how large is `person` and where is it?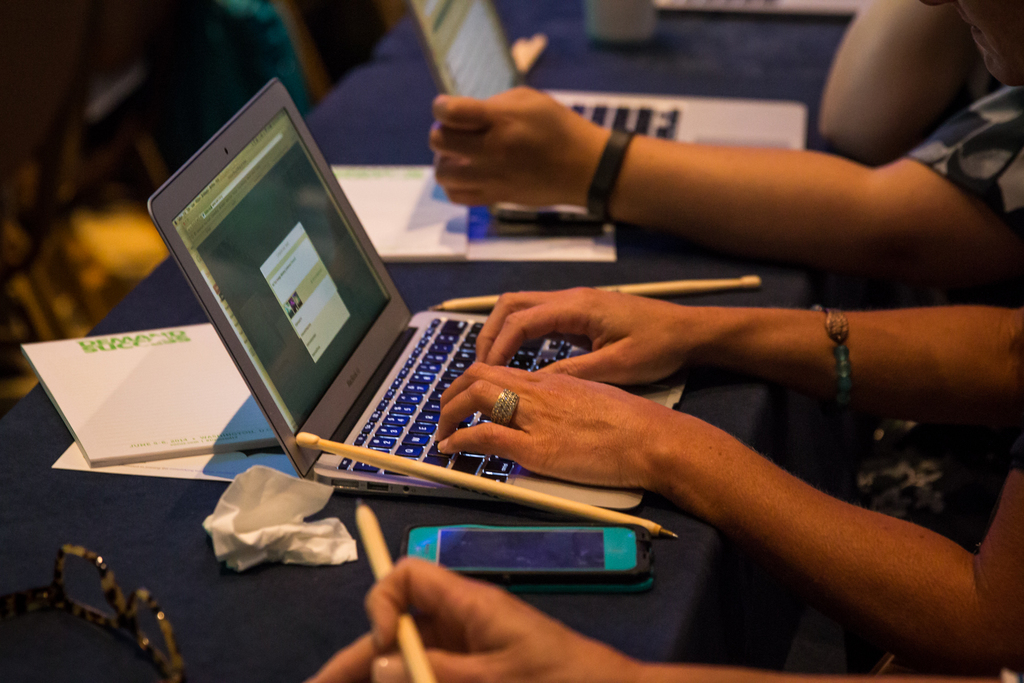
Bounding box: <bbox>307, 554, 1023, 682</bbox>.
